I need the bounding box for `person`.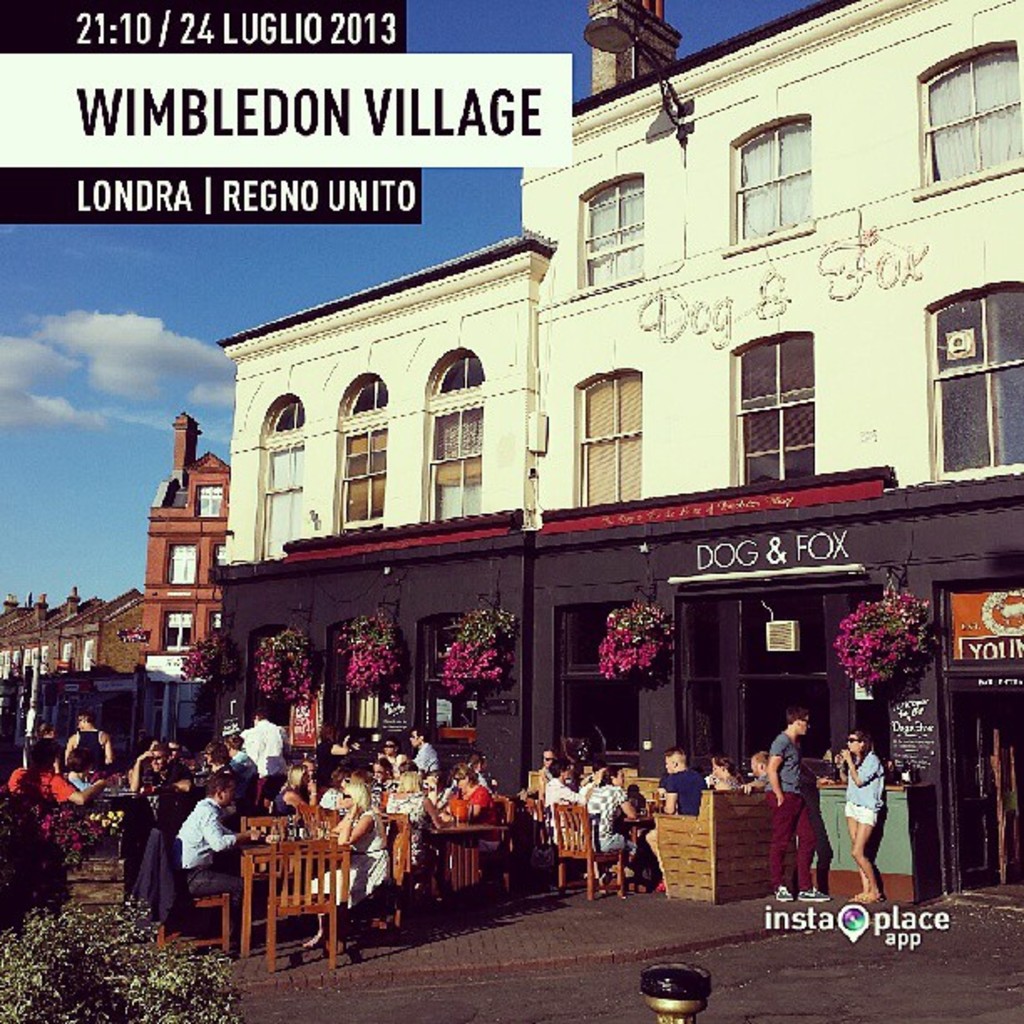
Here it is: x1=321 y1=761 x2=350 y2=806.
